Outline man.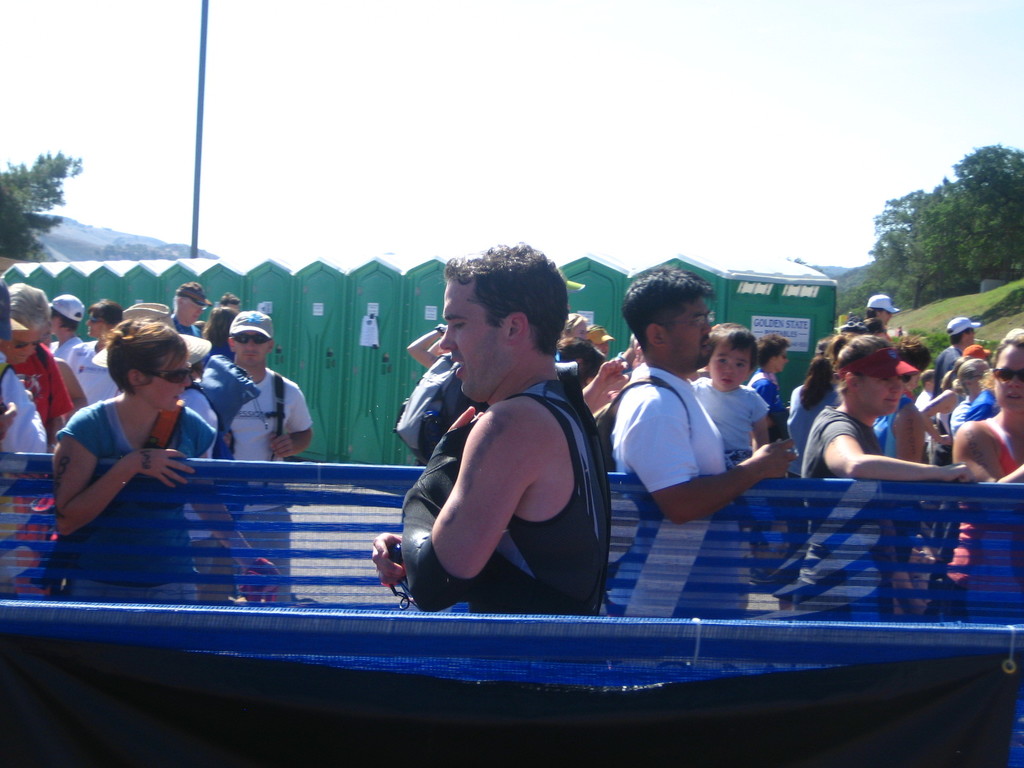
Outline: rect(0, 281, 68, 598).
